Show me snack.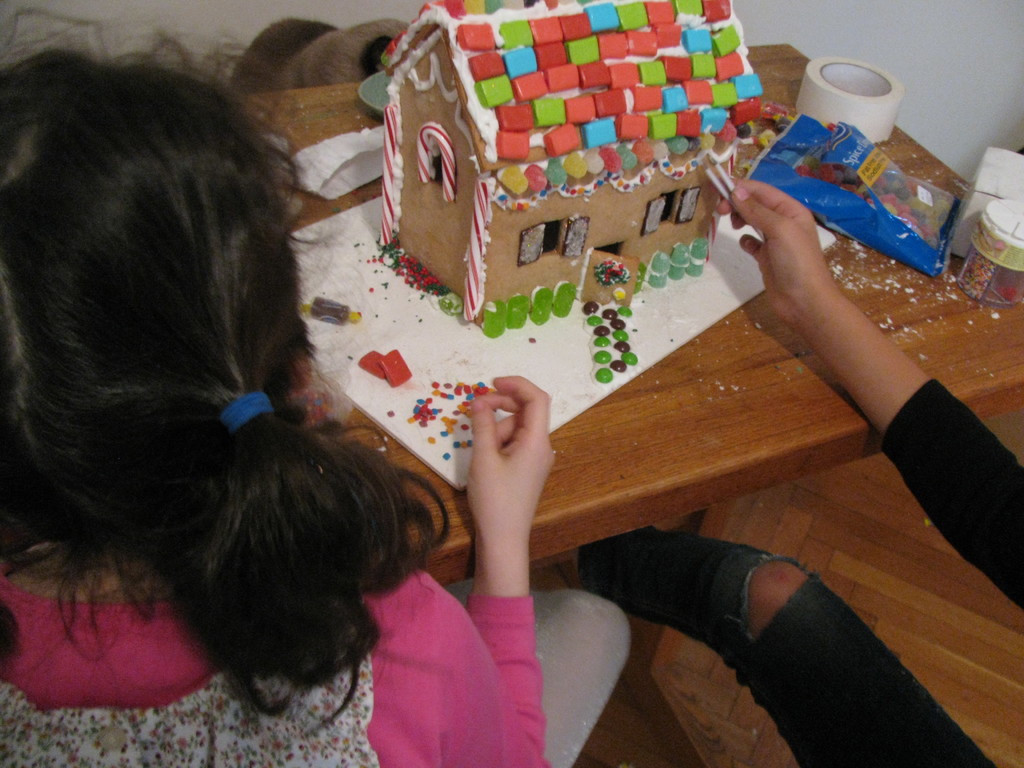
snack is here: rect(378, 2, 770, 385).
